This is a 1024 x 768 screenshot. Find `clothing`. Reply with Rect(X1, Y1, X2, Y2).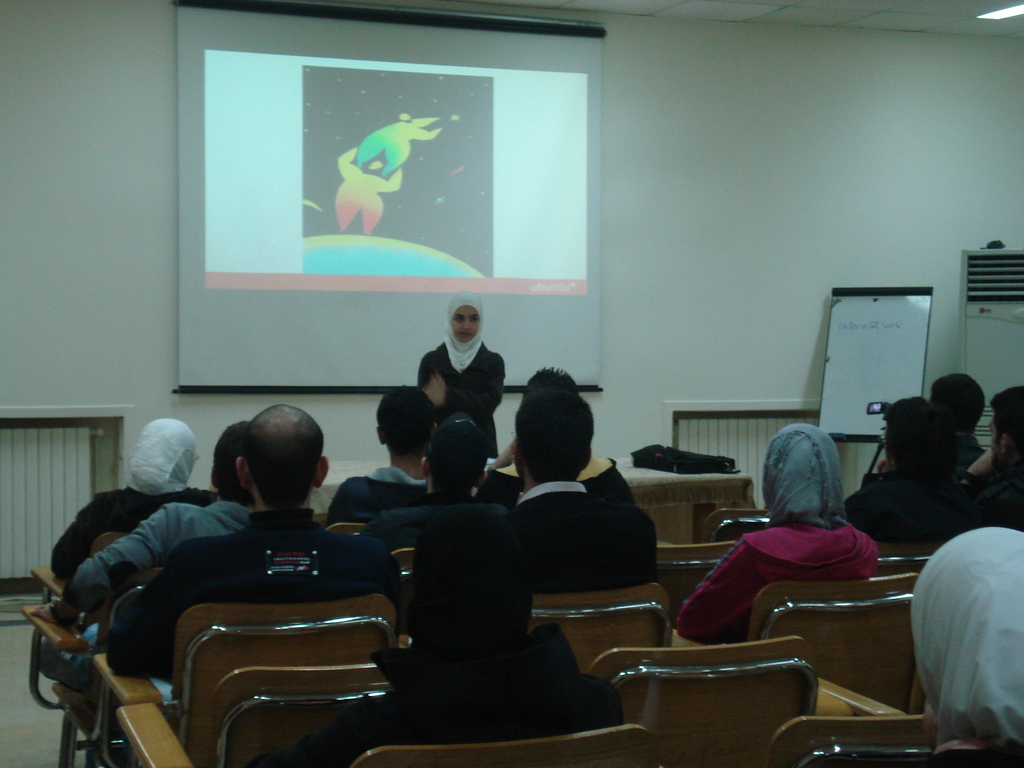
Rect(54, 479, 217, 588).
